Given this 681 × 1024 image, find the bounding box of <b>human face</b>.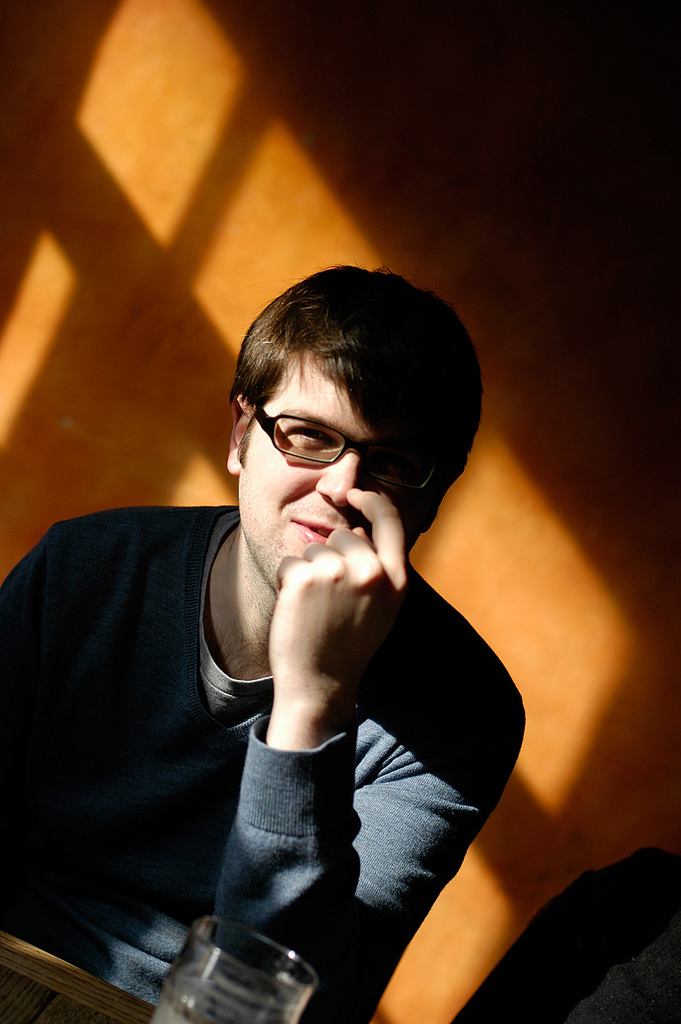
box=[242, 355, 438, 594].
